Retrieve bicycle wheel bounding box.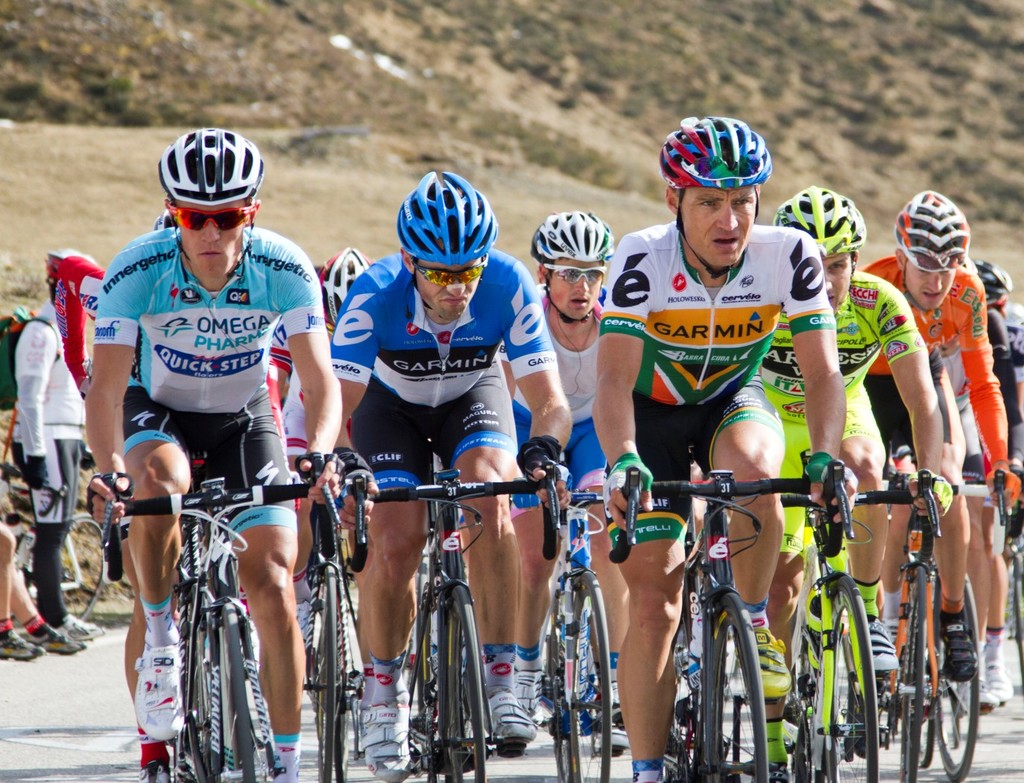
Bounding box: (566,570,610,782).
